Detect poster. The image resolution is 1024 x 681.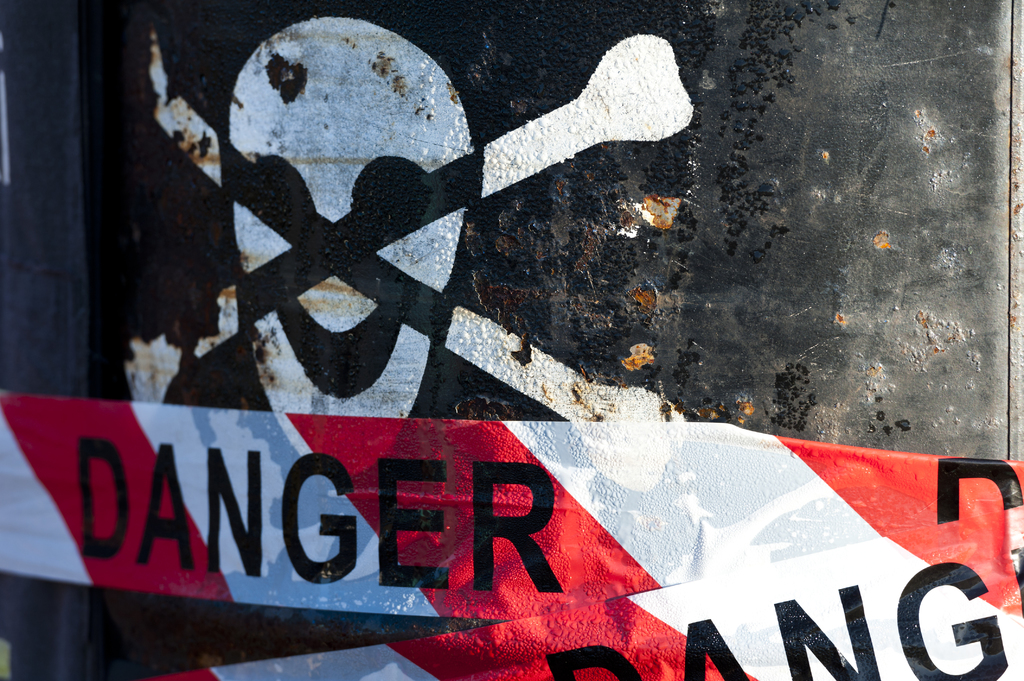
[0,0,1023,680].
